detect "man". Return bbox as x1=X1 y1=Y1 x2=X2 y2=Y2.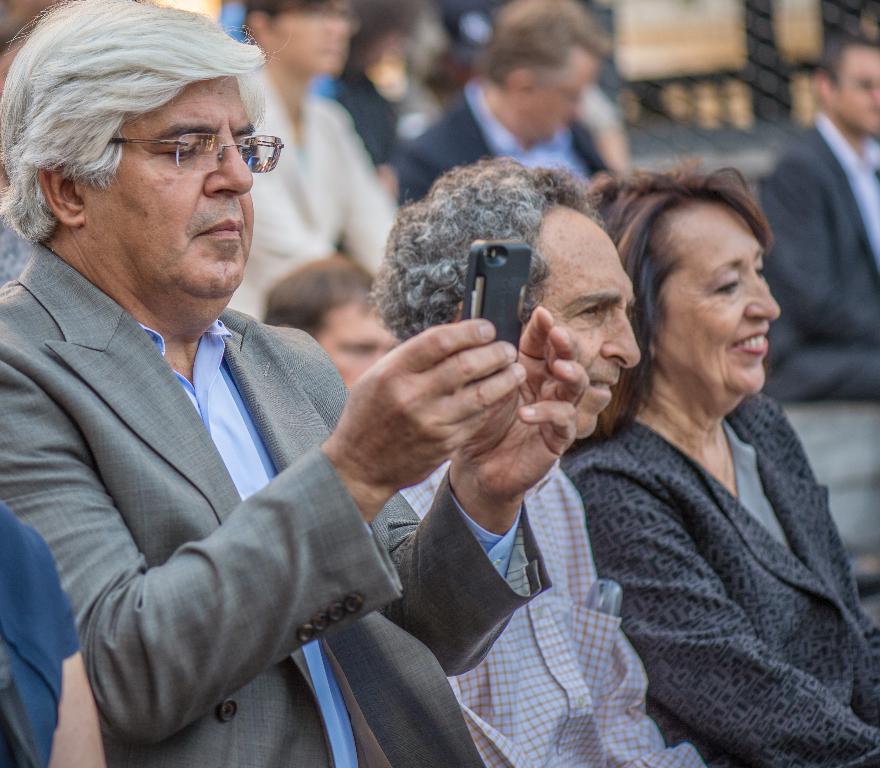
x1=400 y1=0 x2=627 y2=204.
